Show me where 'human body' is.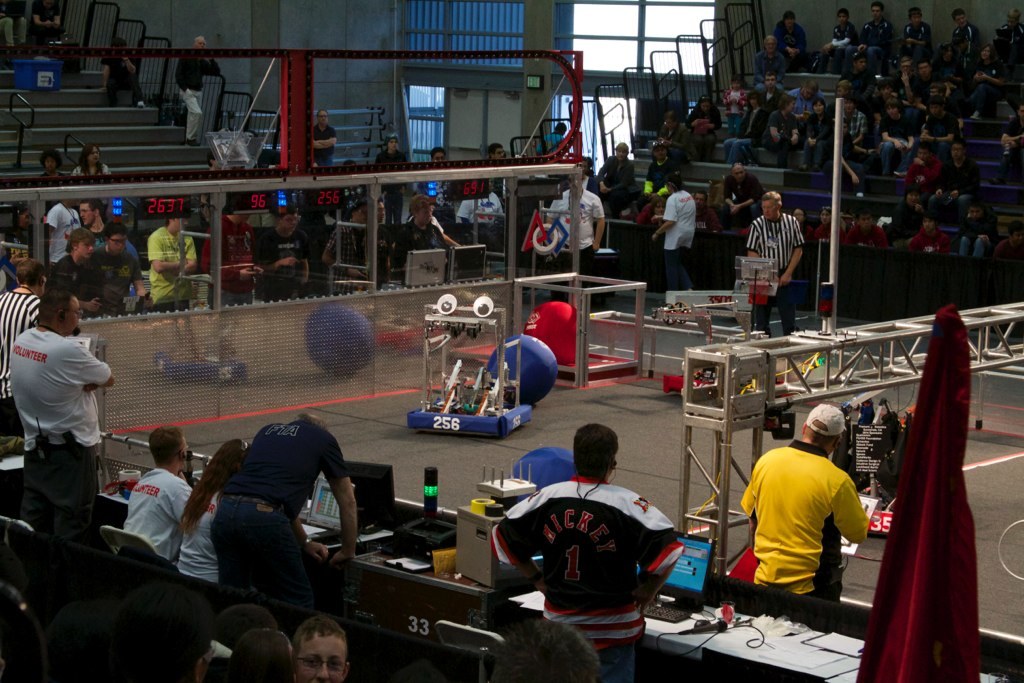
'human body' is at pyautogui.locateOnScreen(74, 143, 106, 176).
